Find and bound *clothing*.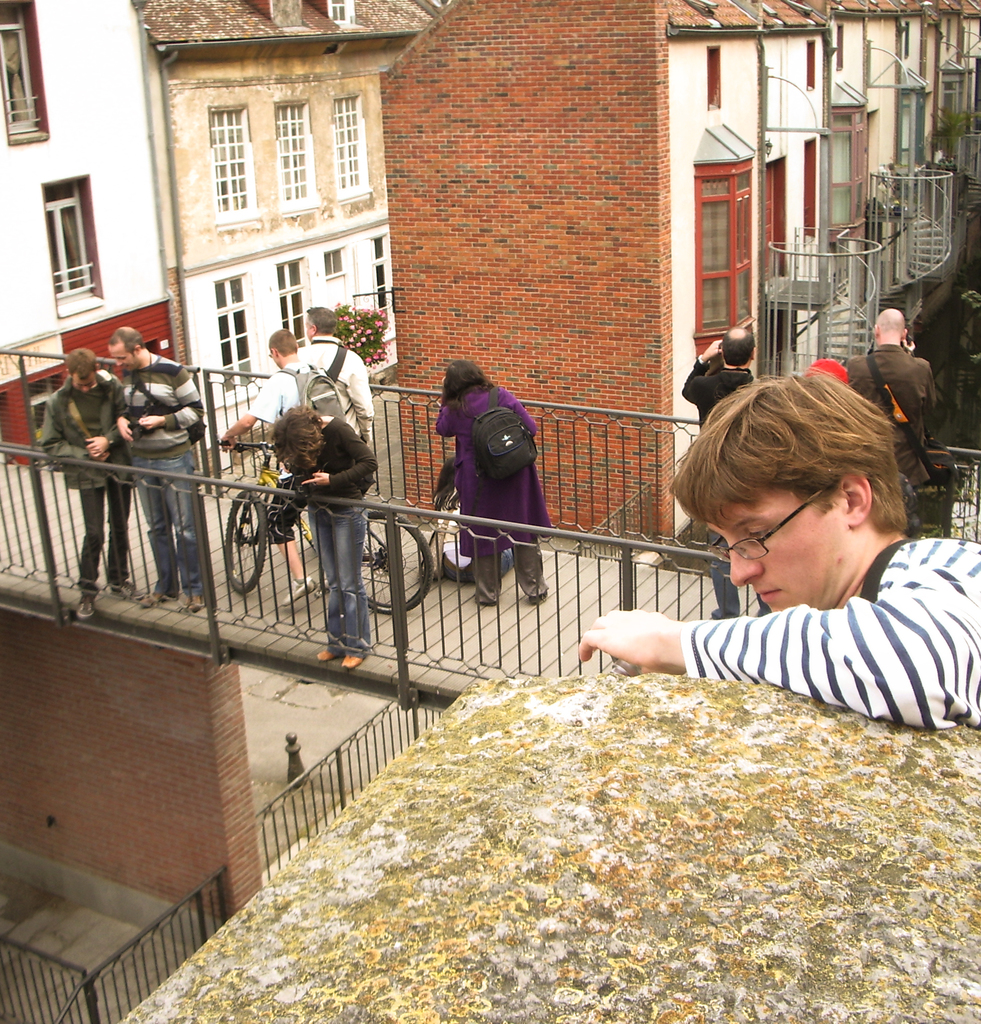
Bound: {"x1": 433, "y1": 385, "x2": 550, "y2": 604}.
